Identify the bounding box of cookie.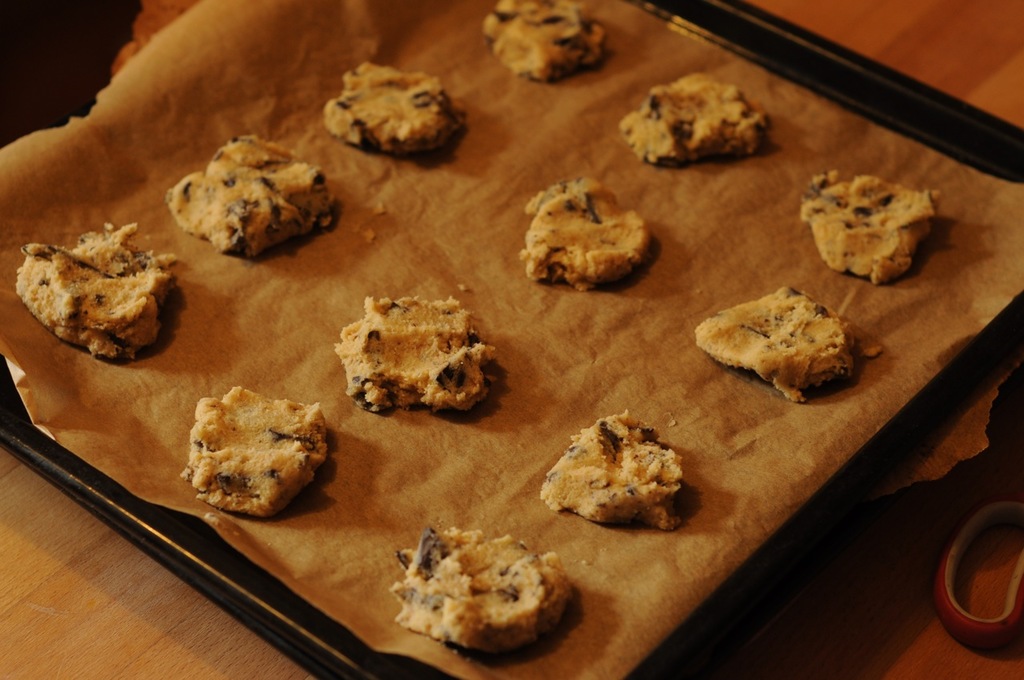
795,170,943,282.
